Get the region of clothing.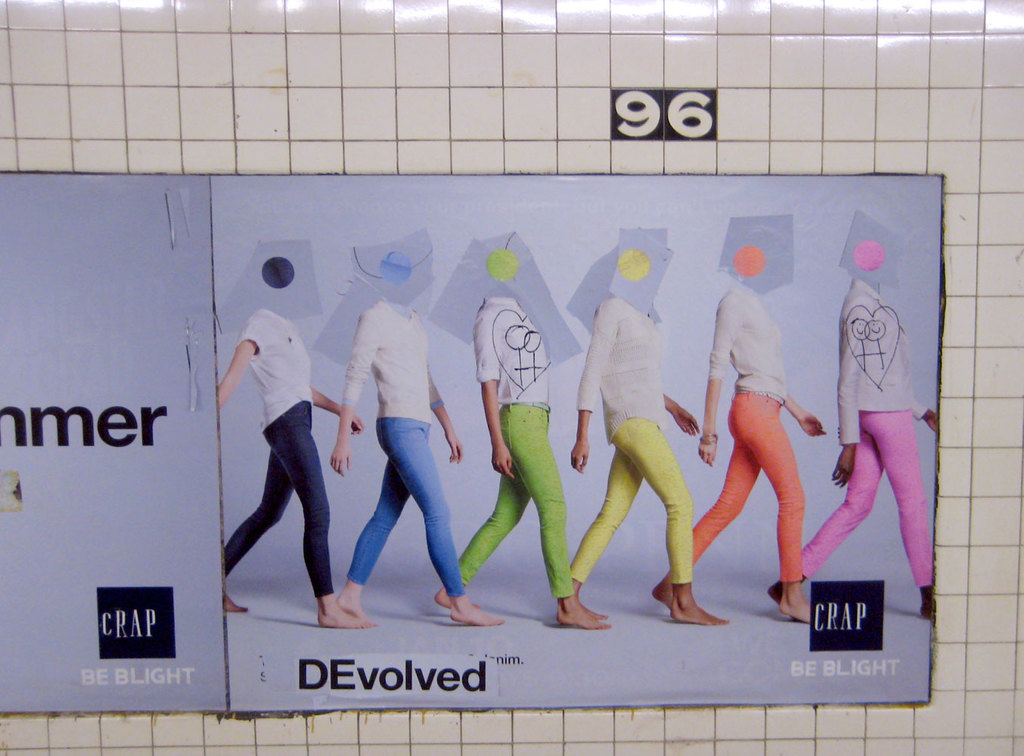
l=455, t=290, r=573, b=594.
